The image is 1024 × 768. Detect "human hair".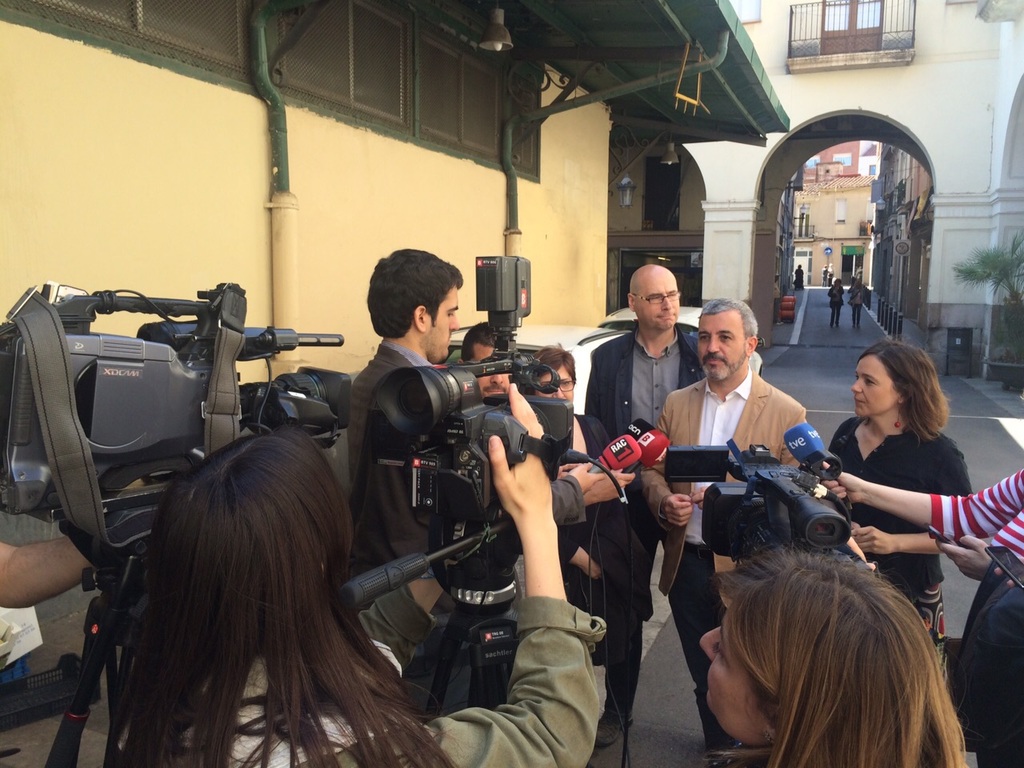
Detection: select_region(466, 318, 506, 363).
